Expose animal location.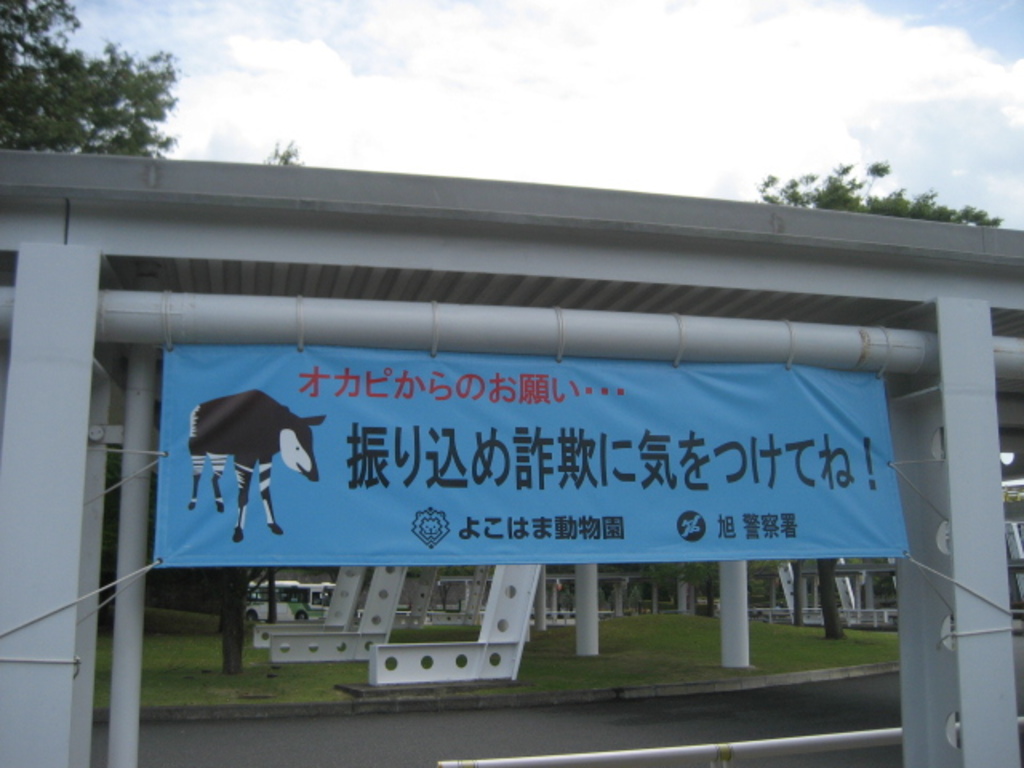
Exposed at [184,387,328,544].
